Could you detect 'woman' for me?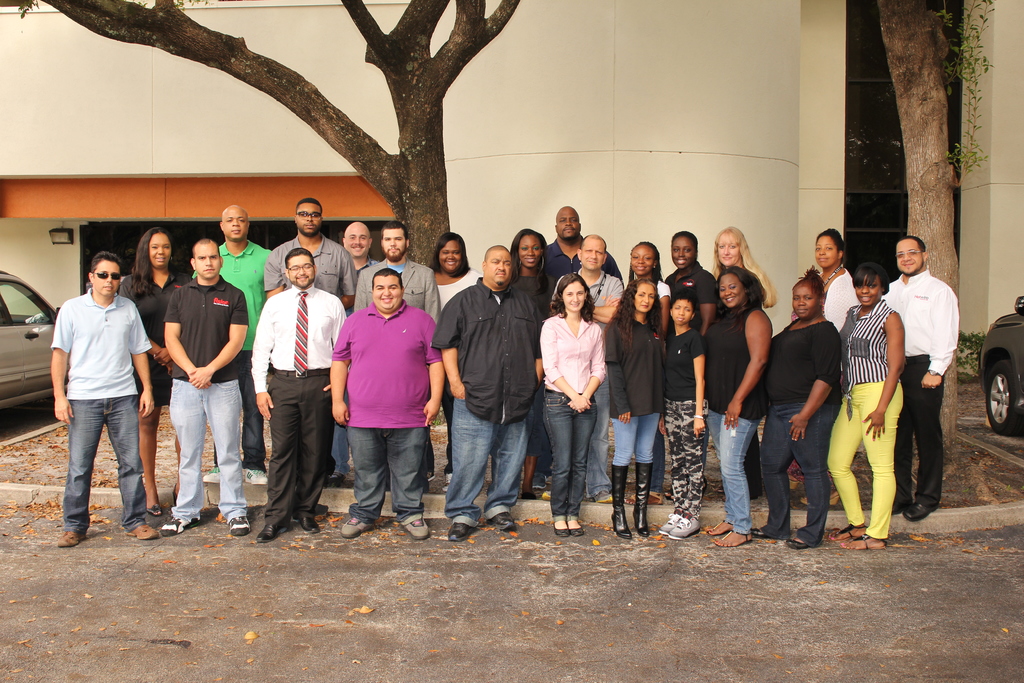
Detection result: <bbox>831, 264, 904, 552</bbox>.
